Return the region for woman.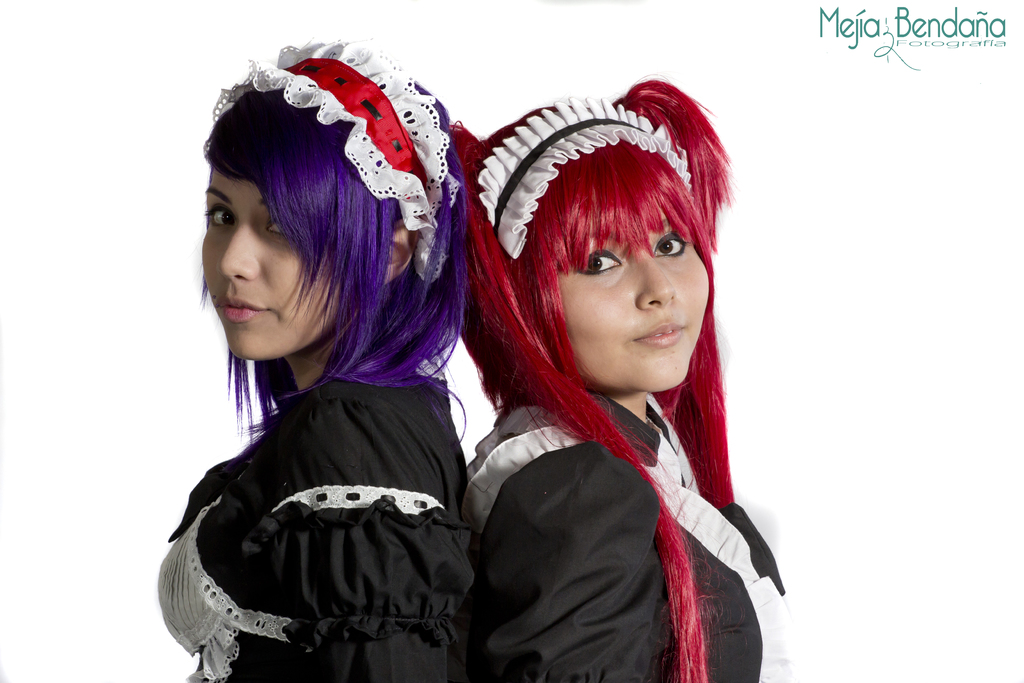
447, 63, 798, 682.
